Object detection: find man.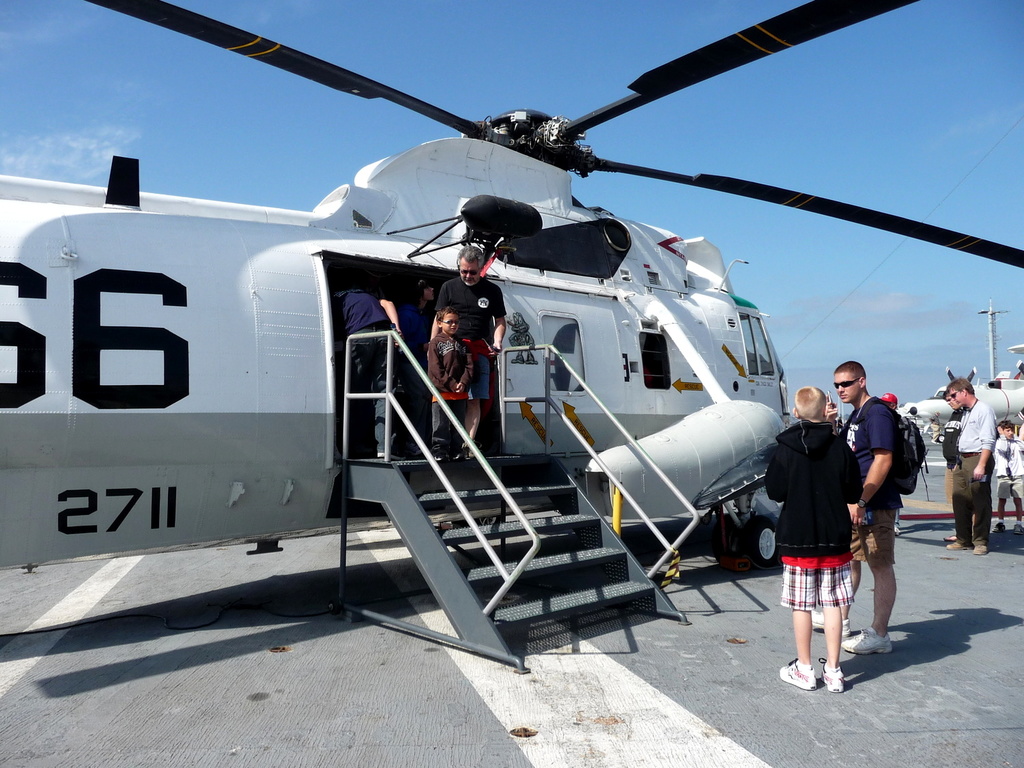
region(335, 281, 408, 459).
